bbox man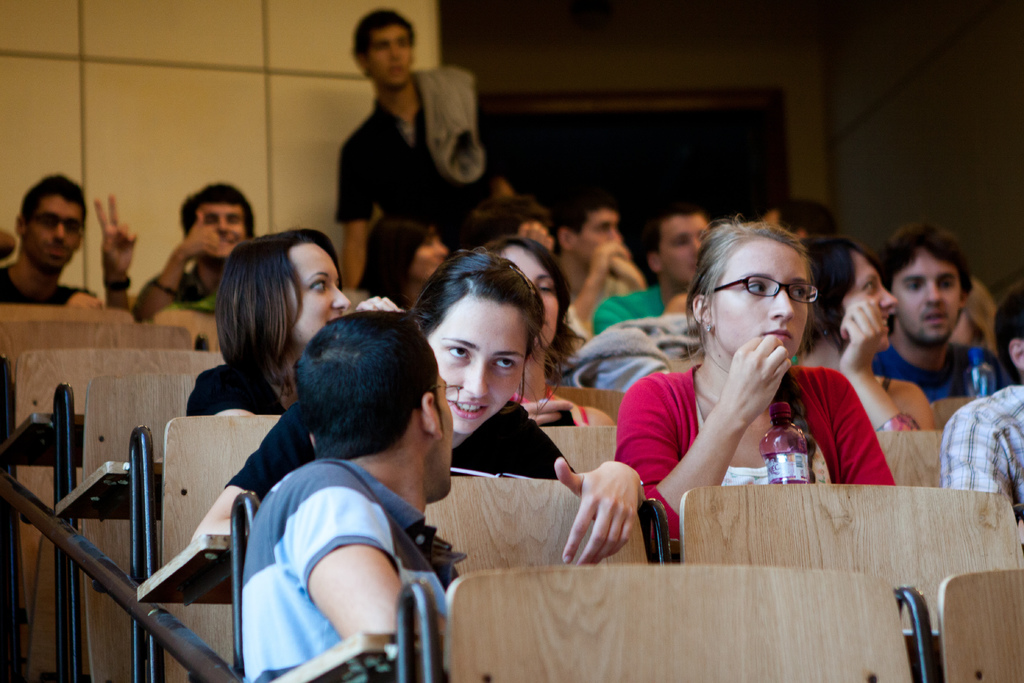
[x1=944, y1=270, x2=1023, y2=522]
